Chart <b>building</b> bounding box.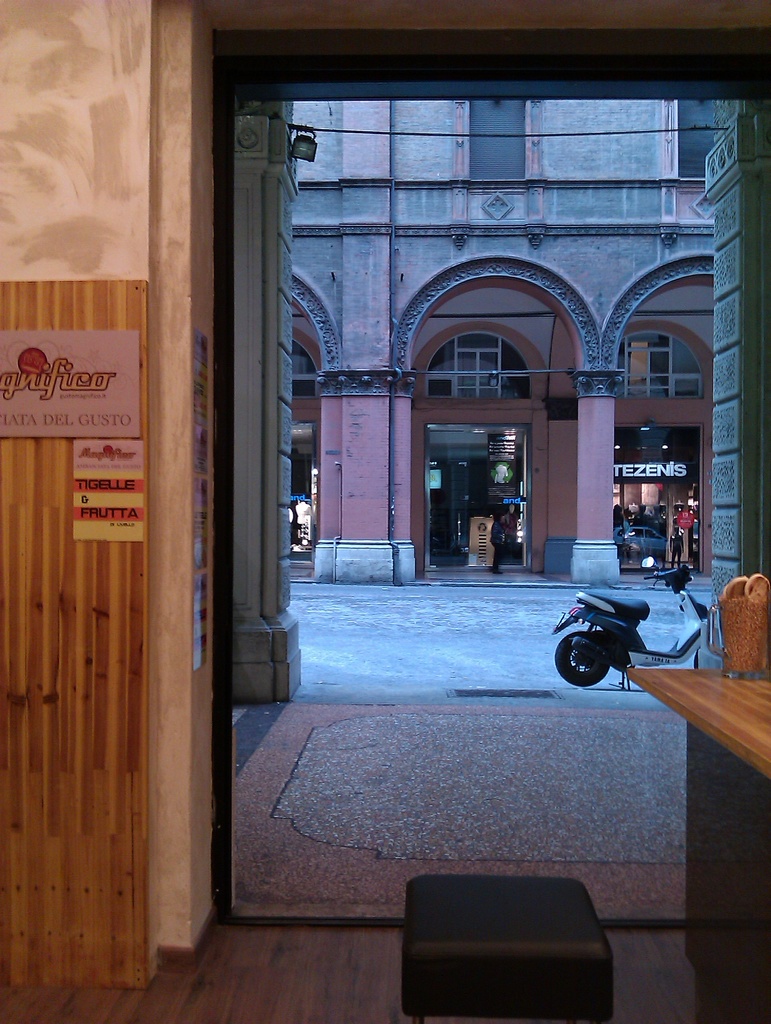
Charted: BBox(227, 38, 704, 594).
